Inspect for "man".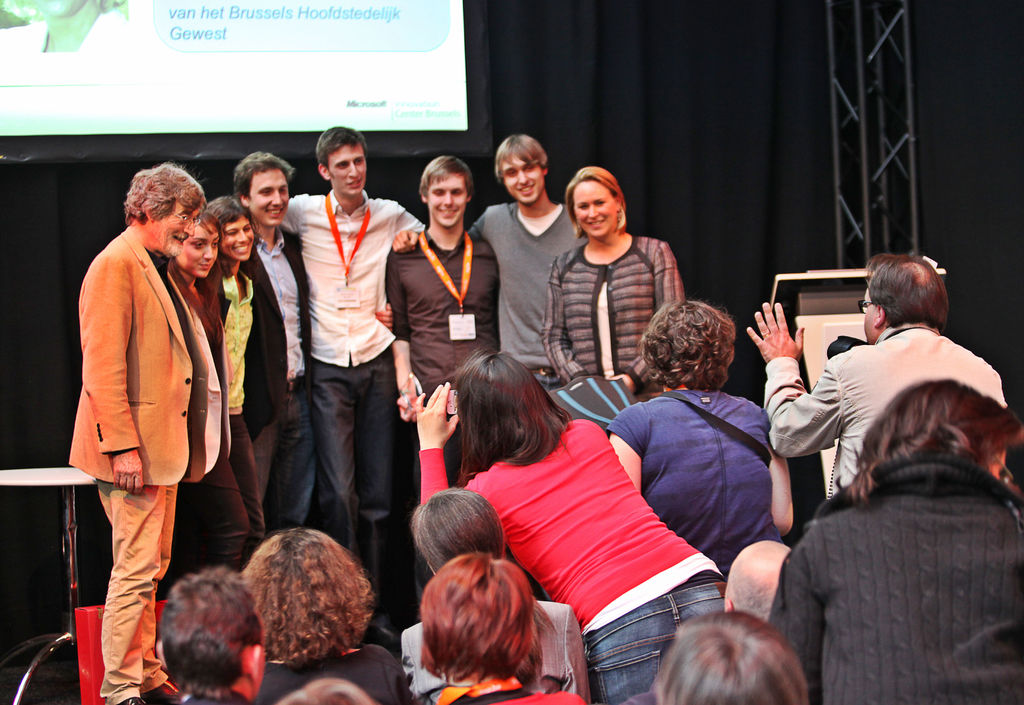
Inspection: BBox(132, 561, 273, 704).
